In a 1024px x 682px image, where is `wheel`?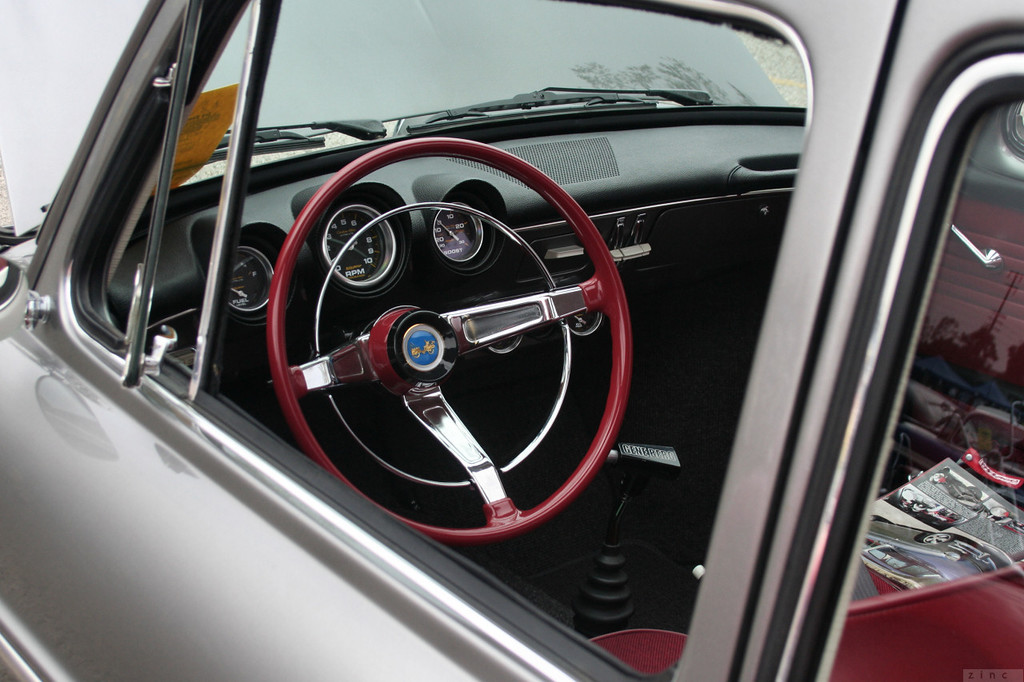
254,219,633,532.
